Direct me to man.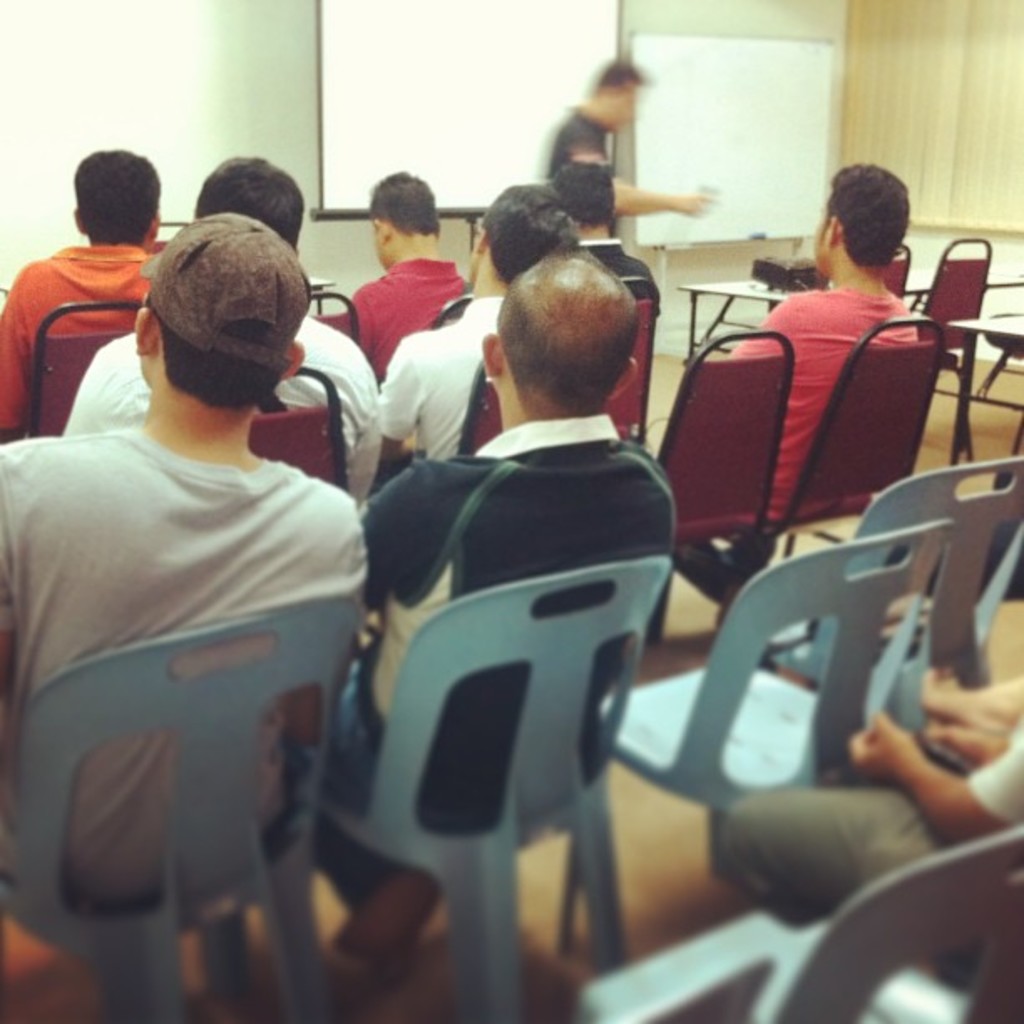
Direction: region(60, 152, 383, 497).
